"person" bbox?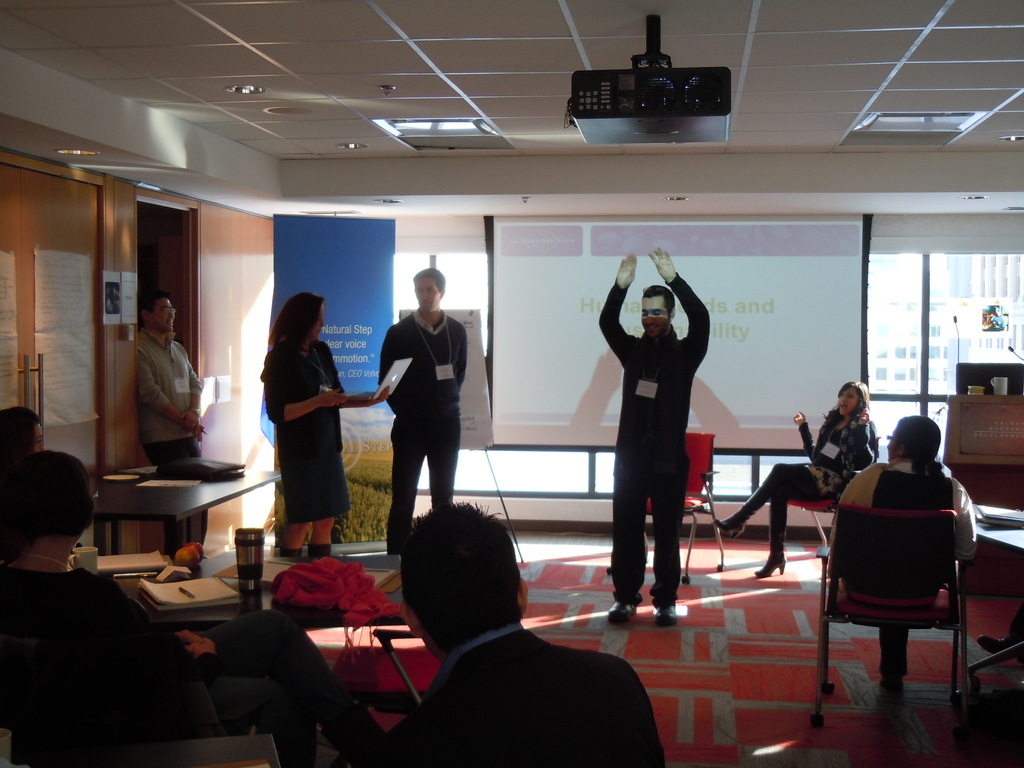
0:404:51:458
